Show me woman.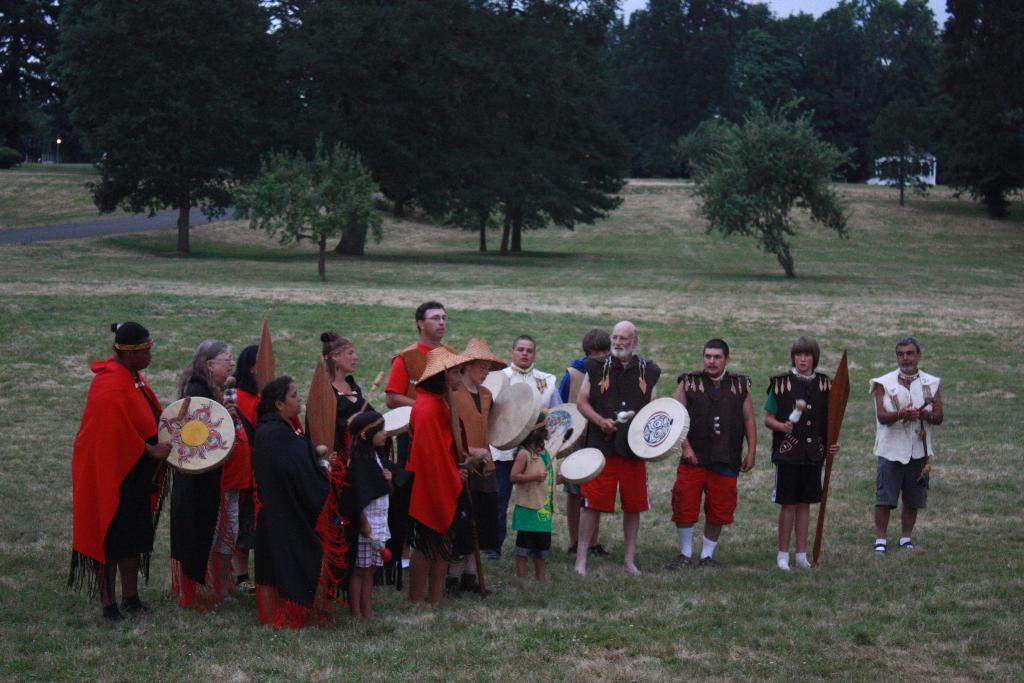
woman is here: select_region(173, 329, 244, 609).
